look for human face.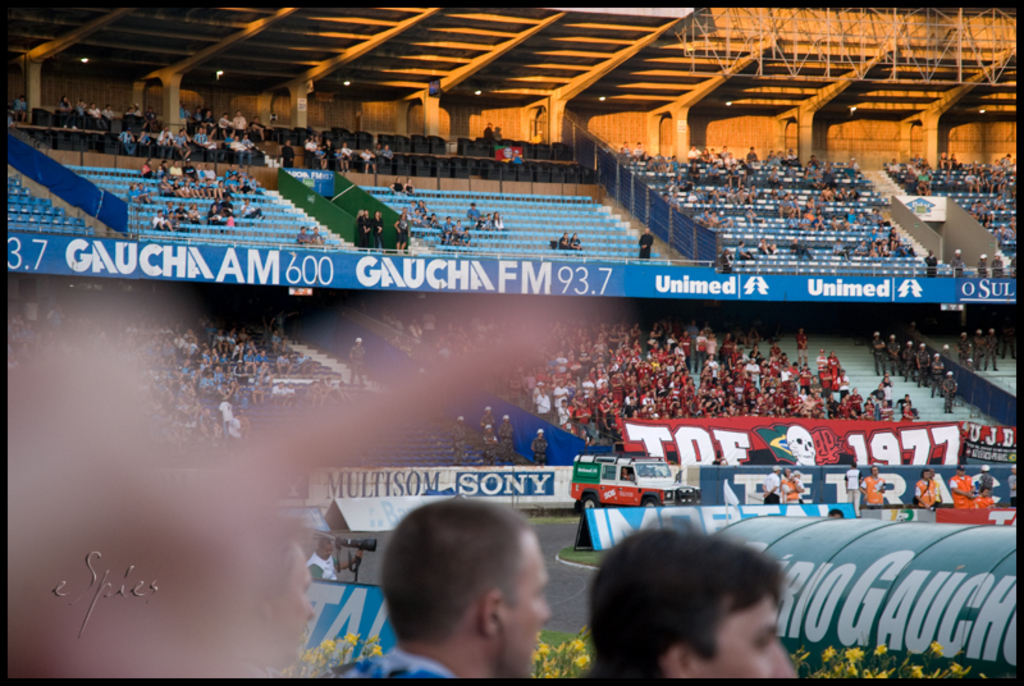
Found: region(704, 596, 791, 680).
